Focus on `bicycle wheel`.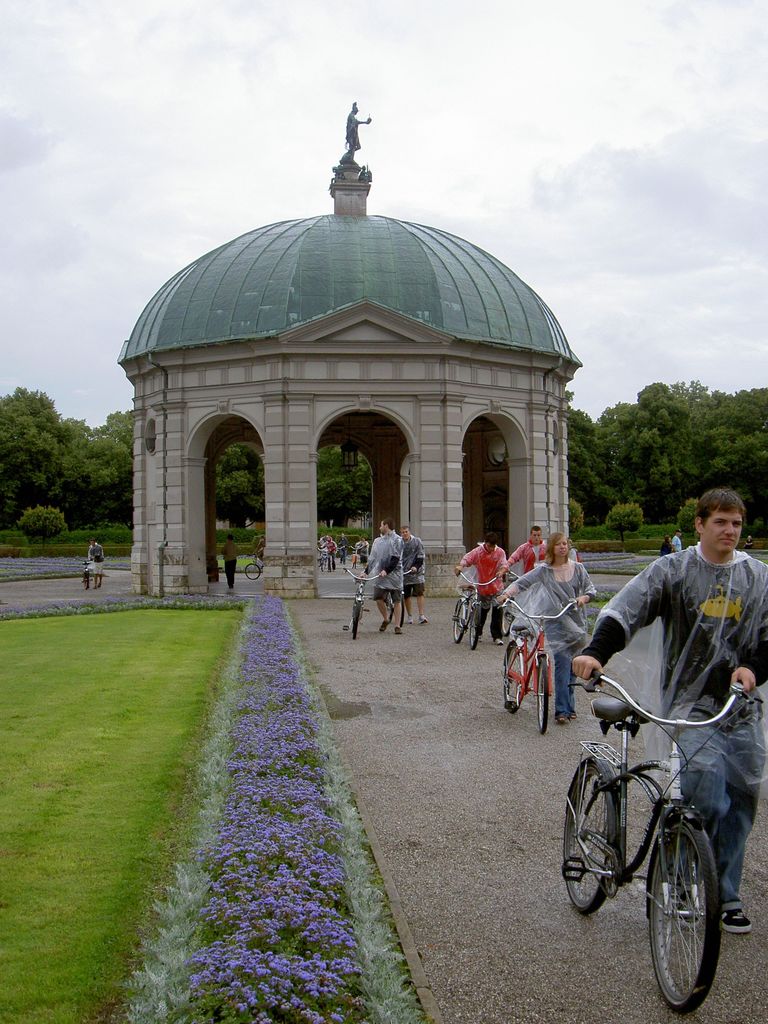
Focused at <bbox>534, 655, 548, 732</bbox>.
